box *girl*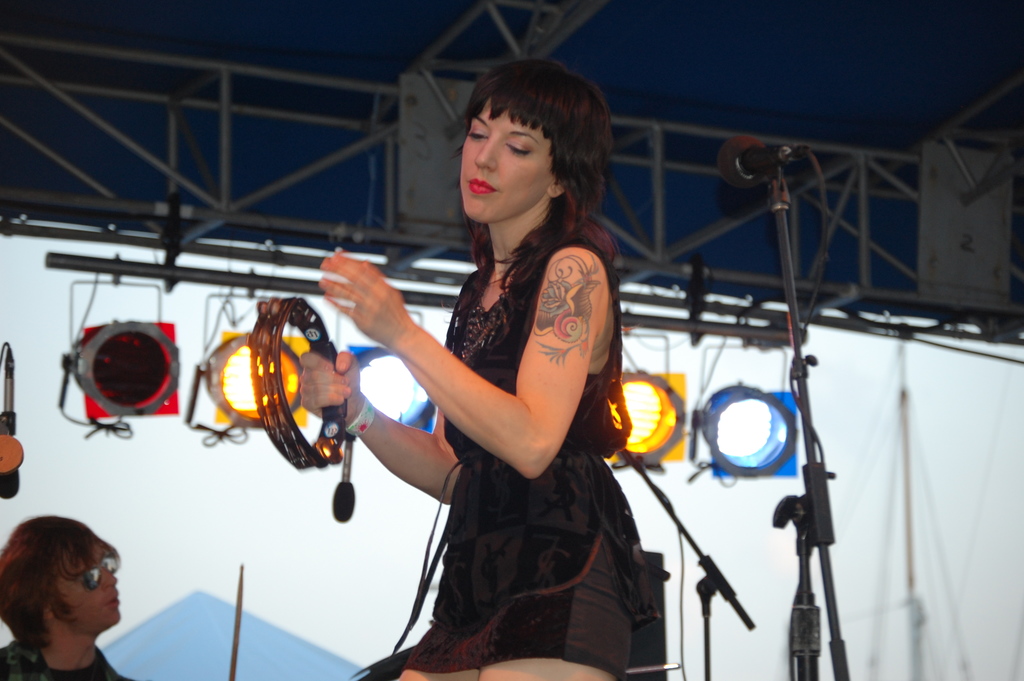
box(314, 58, 627, 680)
